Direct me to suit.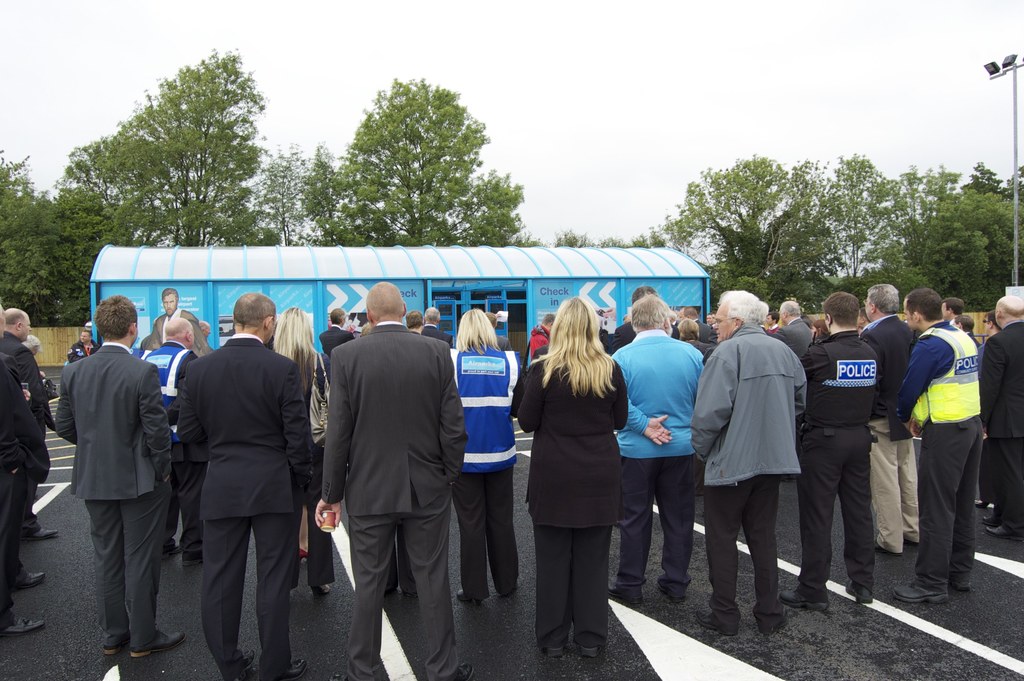
Direction: x1=774, y1=317, x2=812, y2=356.
